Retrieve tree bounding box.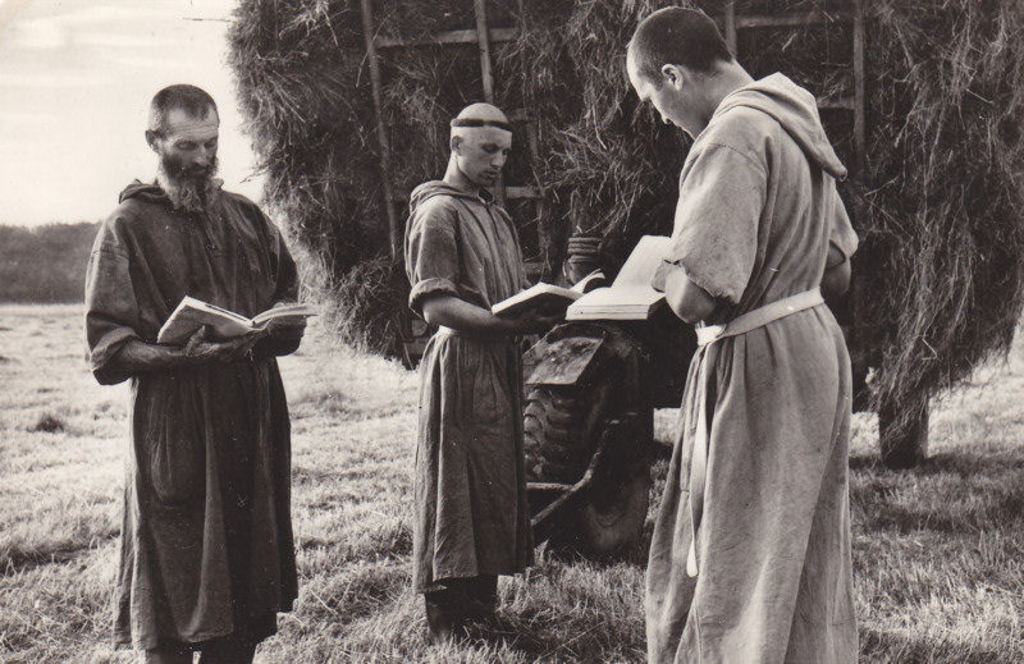
Bounding box: left=0, top=216, right=93, bottom=306.
